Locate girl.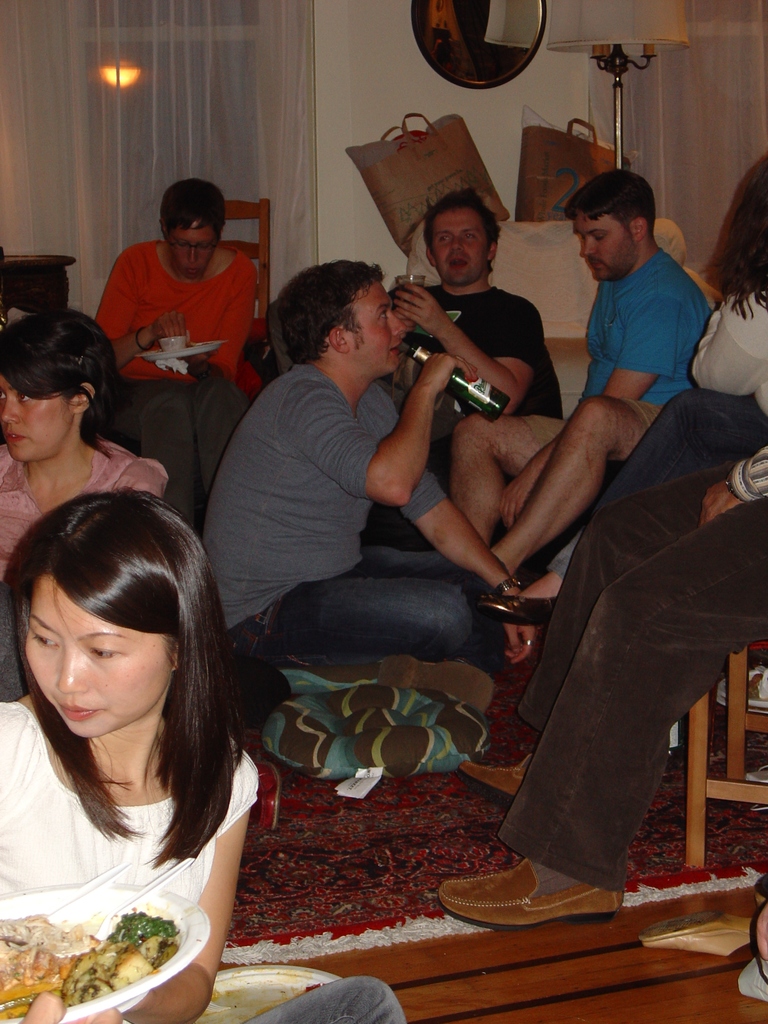
Bounding box: box(0, 482, 403, 1023).
